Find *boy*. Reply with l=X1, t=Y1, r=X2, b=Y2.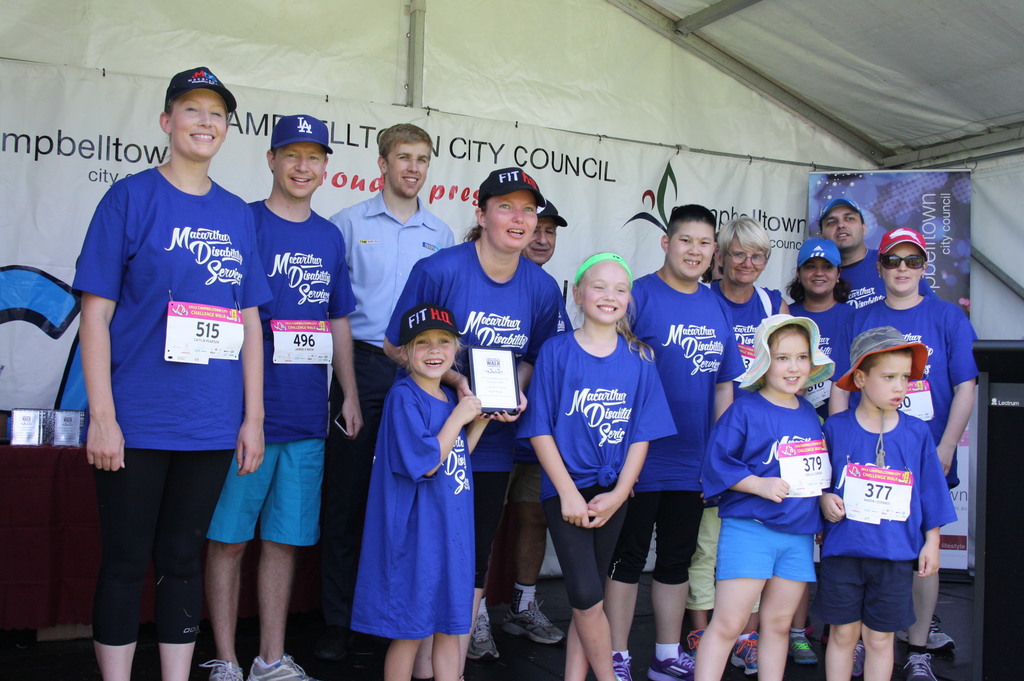
l=824, t=315, r=966, b=678.
